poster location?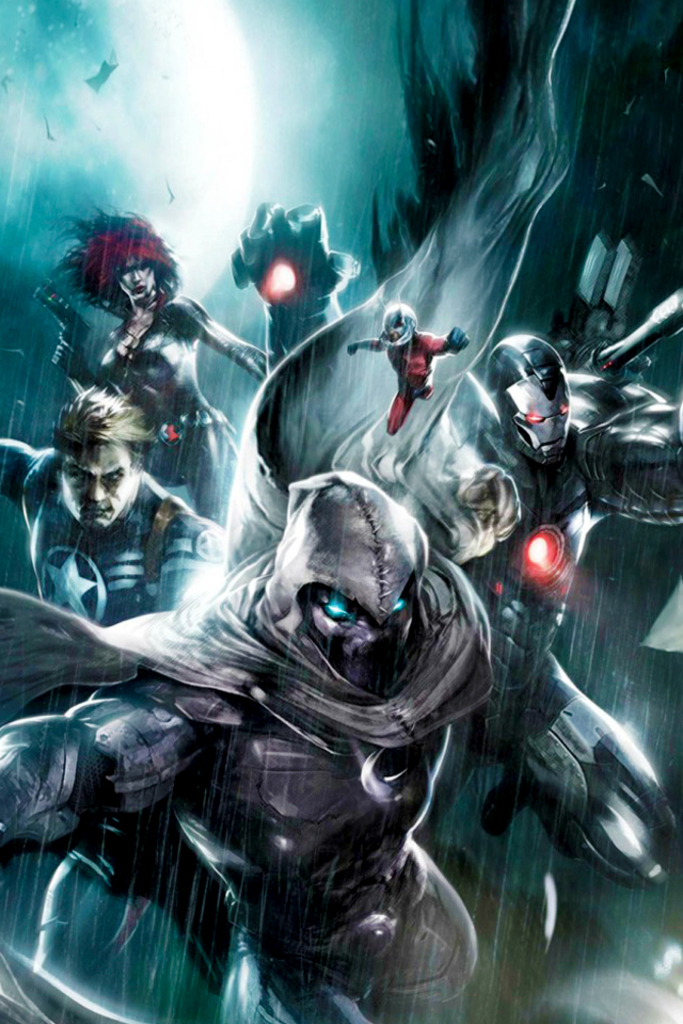
bbox=[0, 0, 682, 1023]
